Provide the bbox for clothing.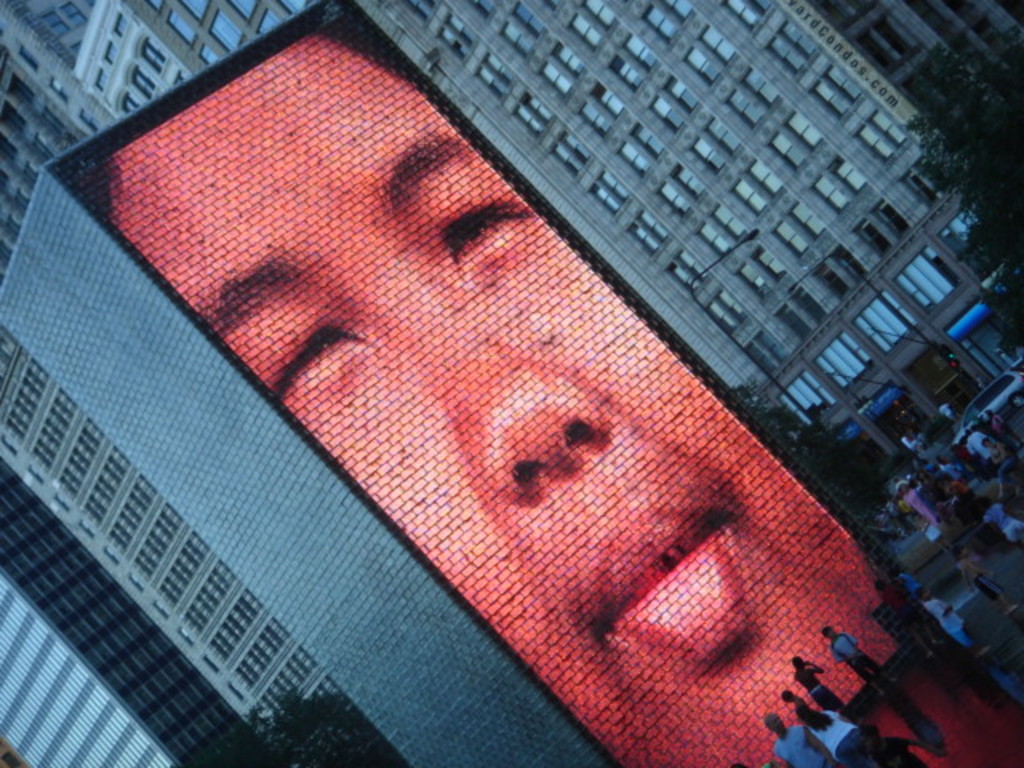
bbox(795, 666, 846, 709).
